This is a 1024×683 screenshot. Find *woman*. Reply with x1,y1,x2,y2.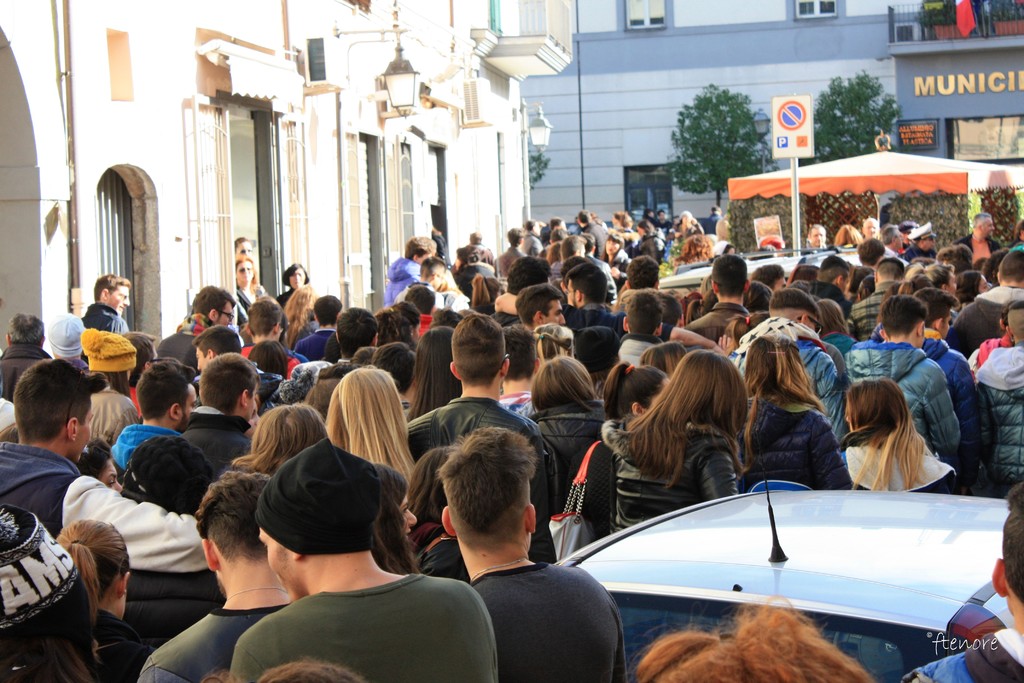
50,516,155,682.
